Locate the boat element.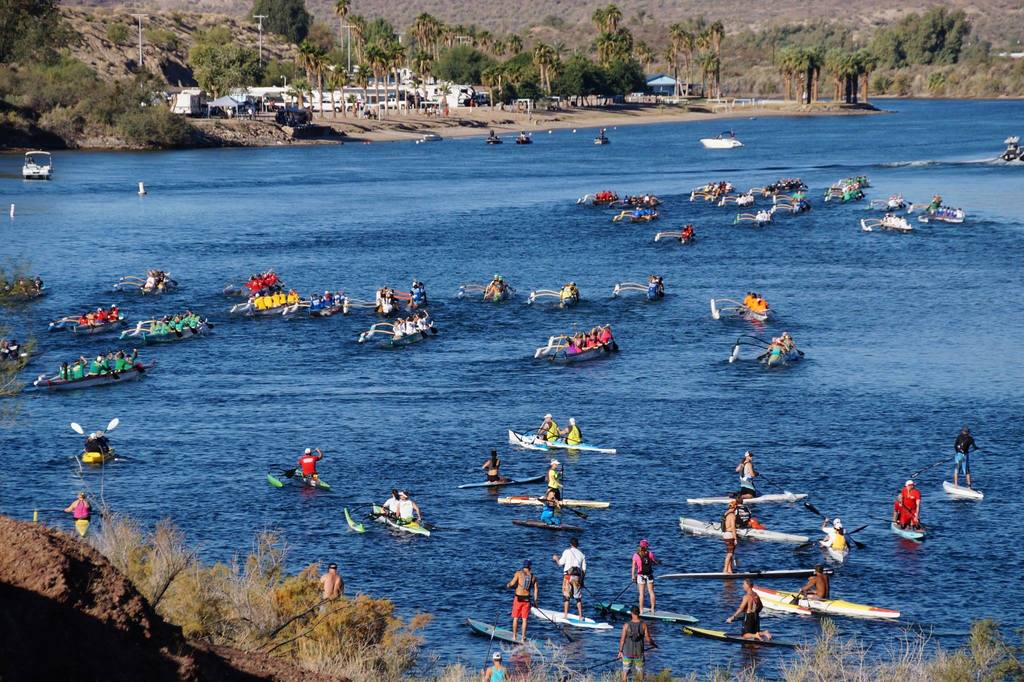
Element bbox: <bbox>691, 491, 804, 504</bbox>.
